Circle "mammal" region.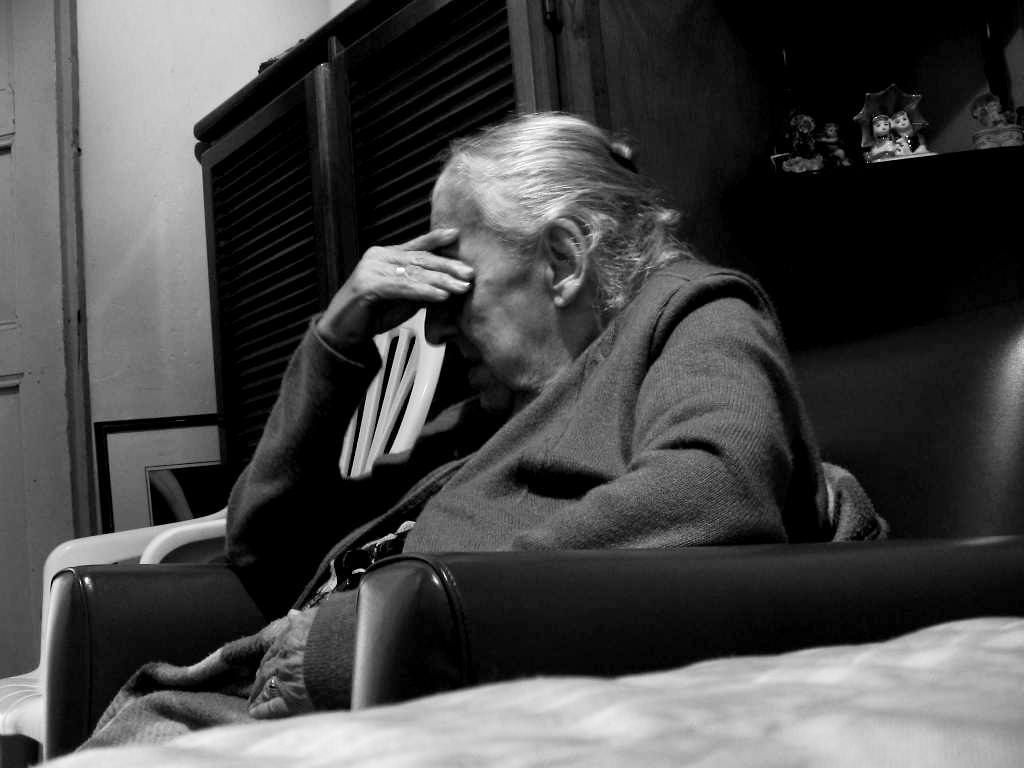
Region: box(84, 151, 921, 725).
